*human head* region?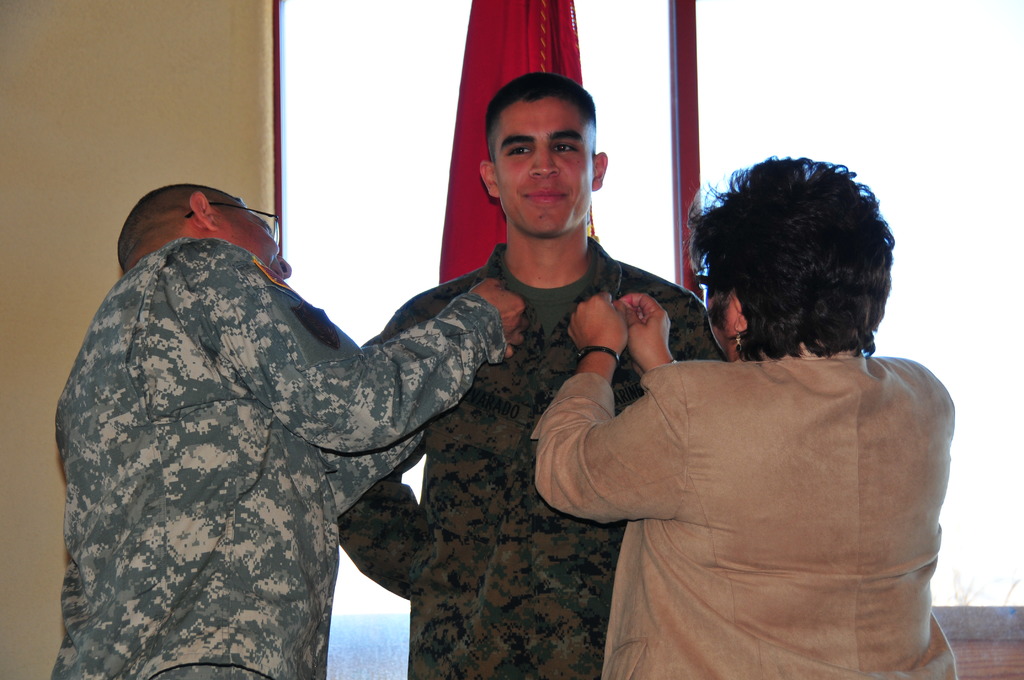
detection(116, 182, 291, 275)
